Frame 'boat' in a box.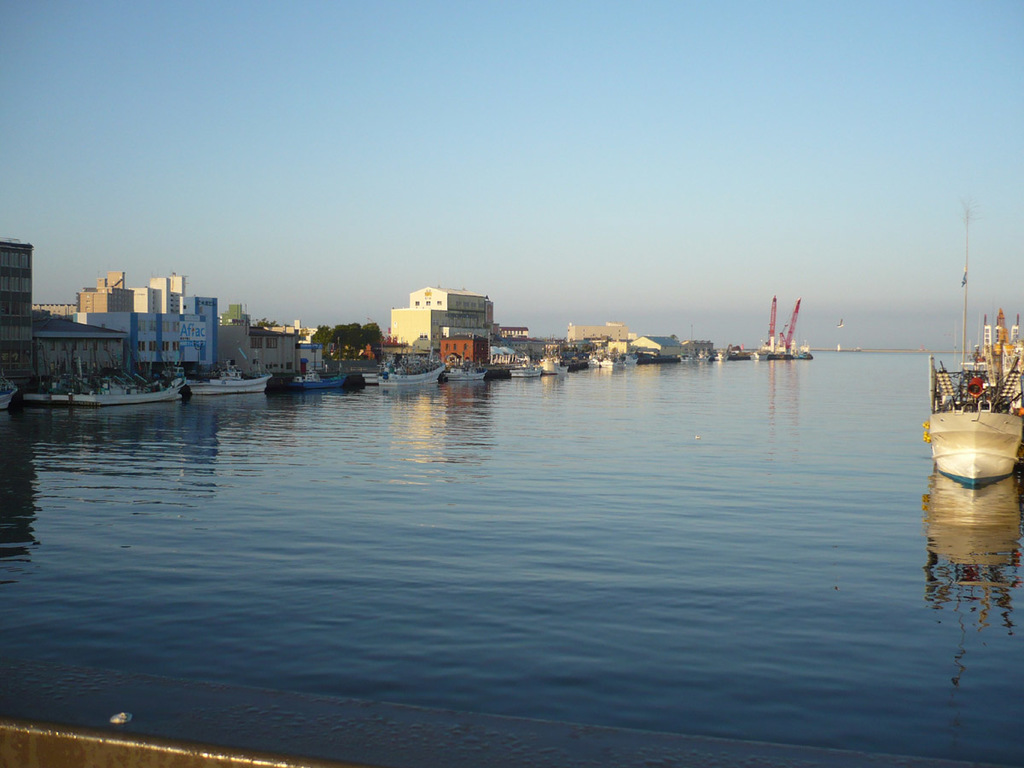
(left=507, top=360, right=551, bottom=379).
